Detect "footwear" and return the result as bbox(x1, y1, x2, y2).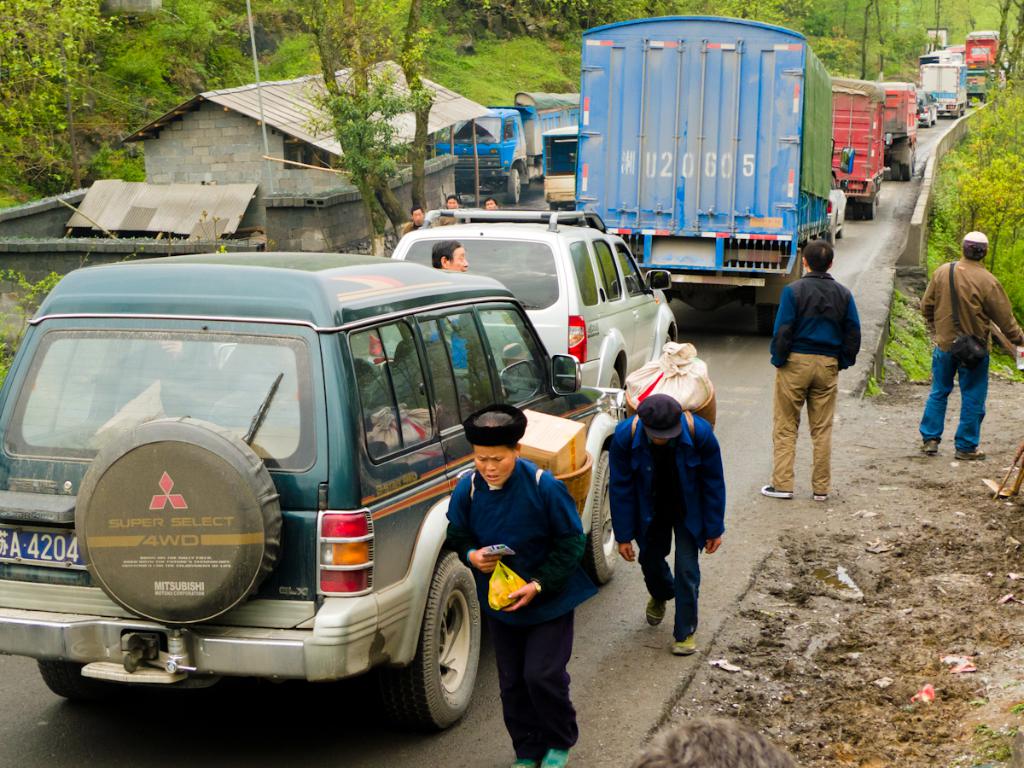
bbox(956, 447, 985, 462).
